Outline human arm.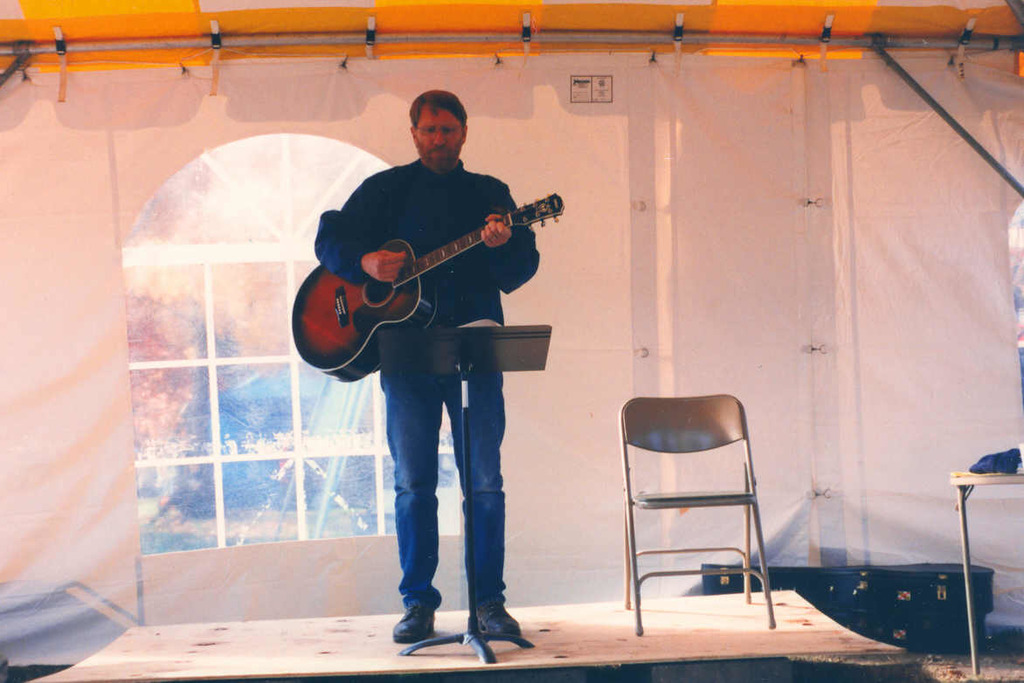
Outline: select_region(310, 170, 408, 286).
